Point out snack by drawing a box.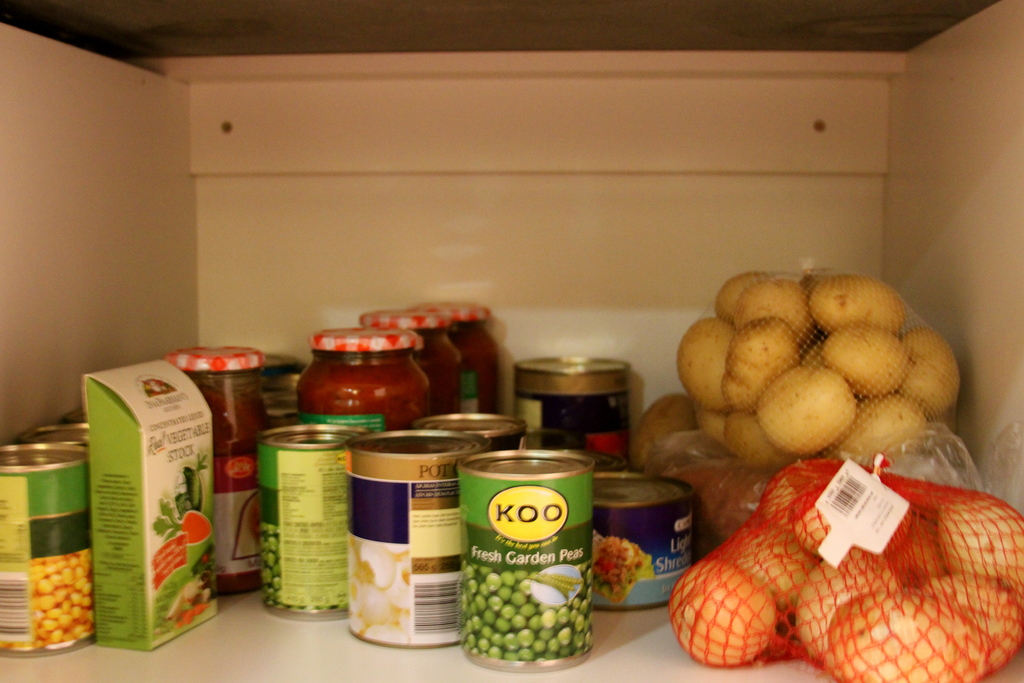
box(459, 445, 593, 656).
